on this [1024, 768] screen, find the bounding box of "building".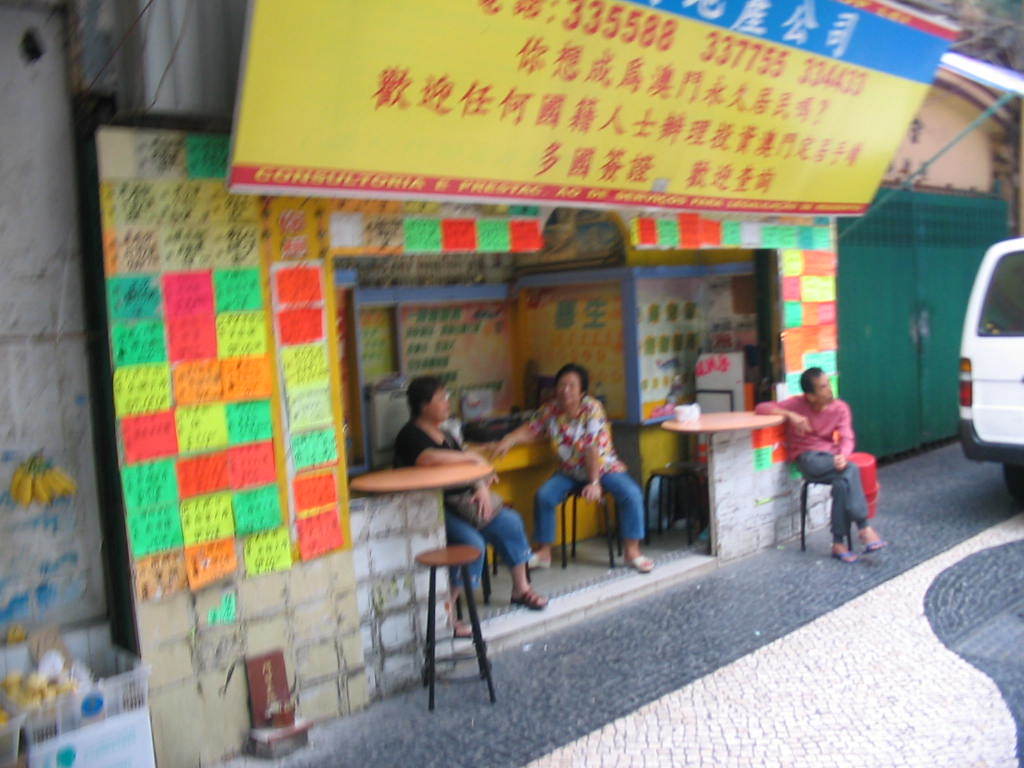
Bounding box: locate(0, 6, 1021, 767).
